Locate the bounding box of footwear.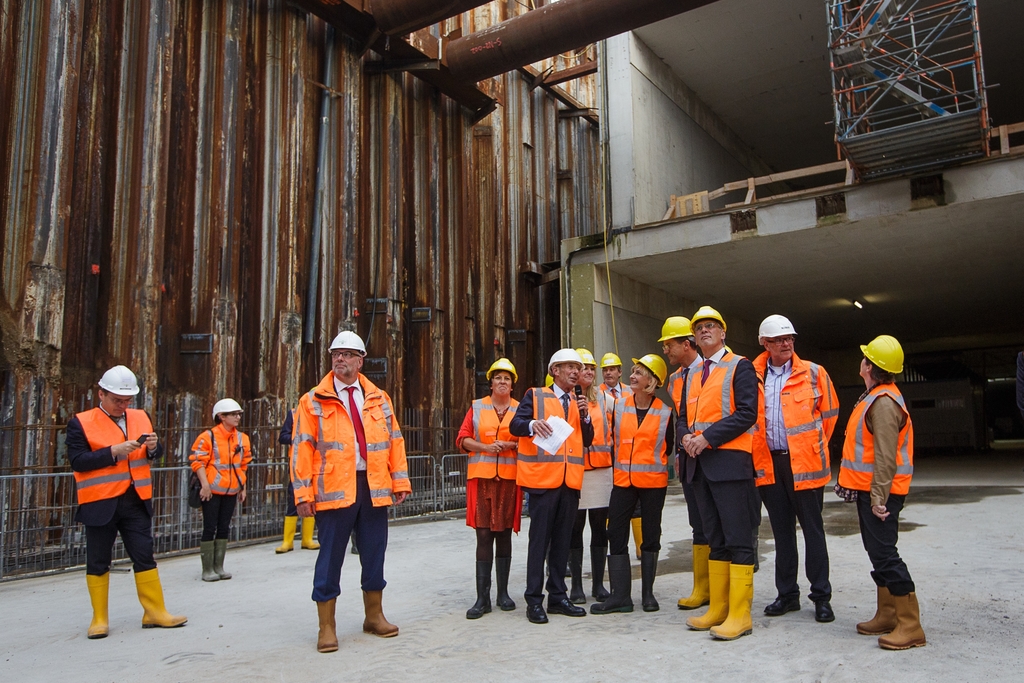
Bounding box: left=88, top=570, right=108, bottom=637.
